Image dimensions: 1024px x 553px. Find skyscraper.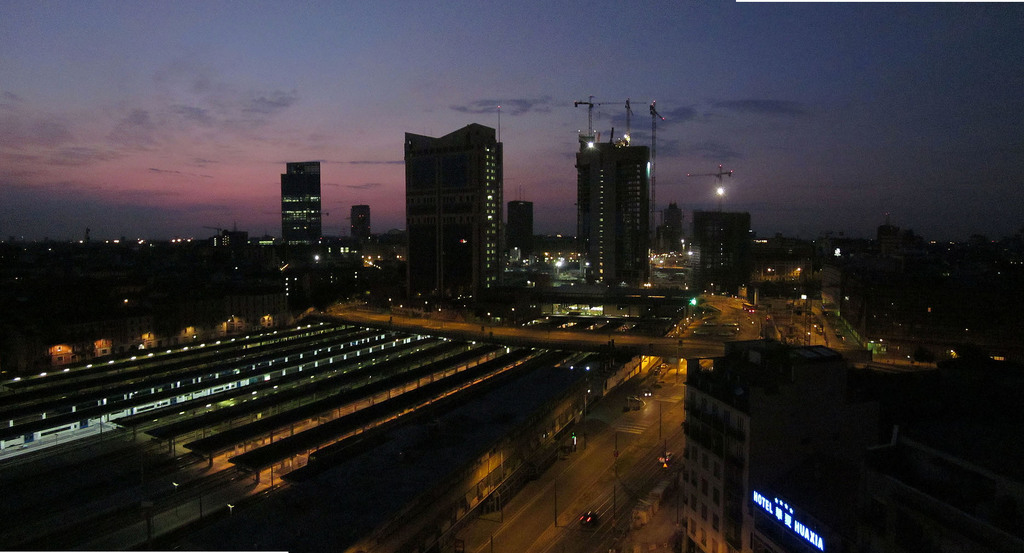
left=508, top=191, right=539, bottom=255.
